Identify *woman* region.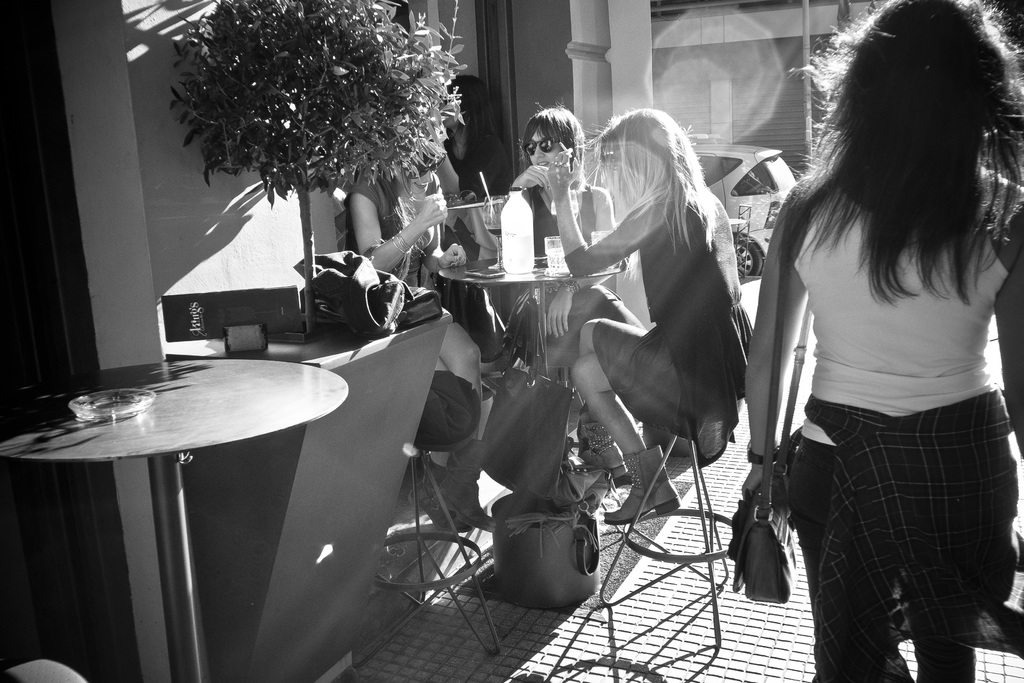
Region: pyautogui.locateOnScreen(567, 106, 764, 555).
